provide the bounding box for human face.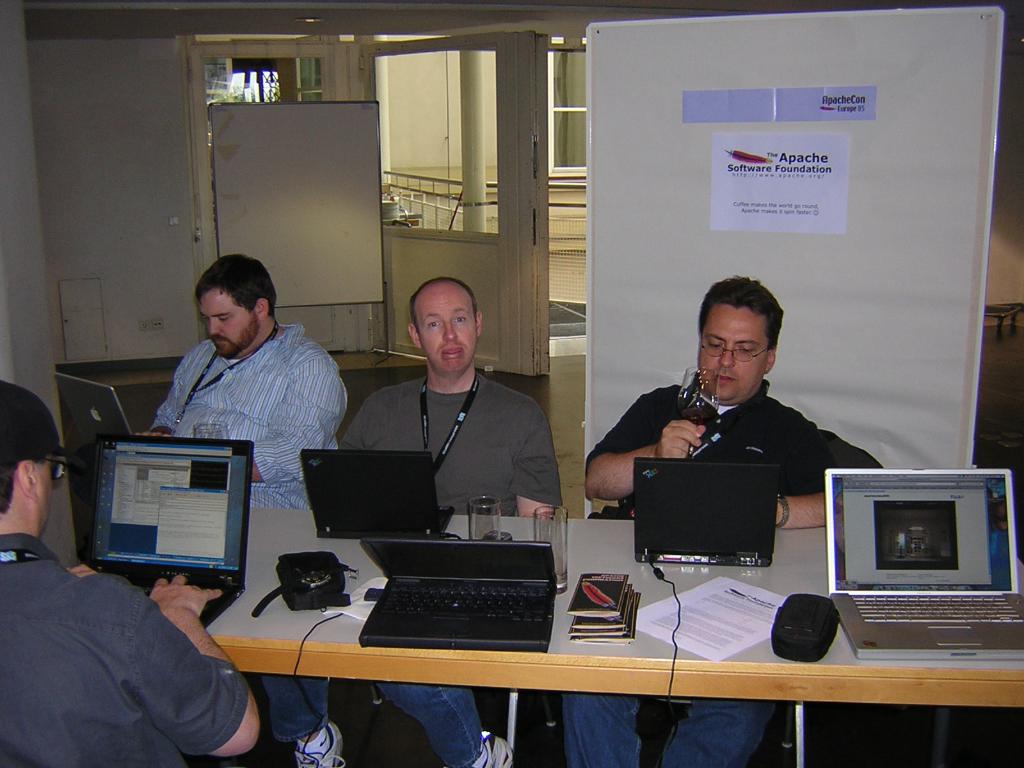
Rect(704, 312, 765, 398).
